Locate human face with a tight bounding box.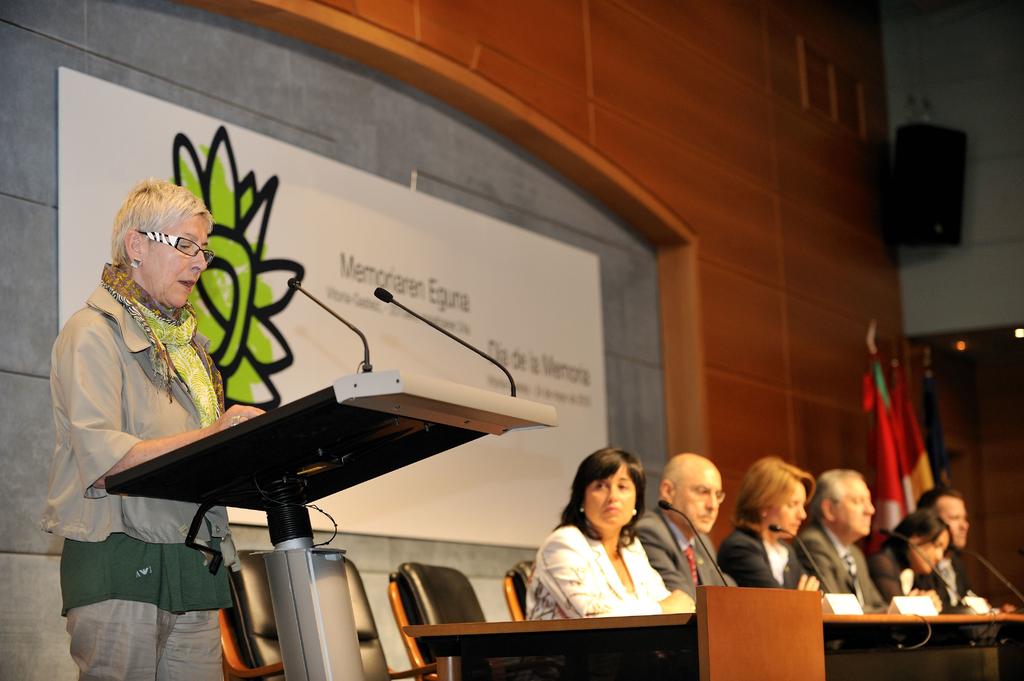
box(939, 495, 970, 546).
